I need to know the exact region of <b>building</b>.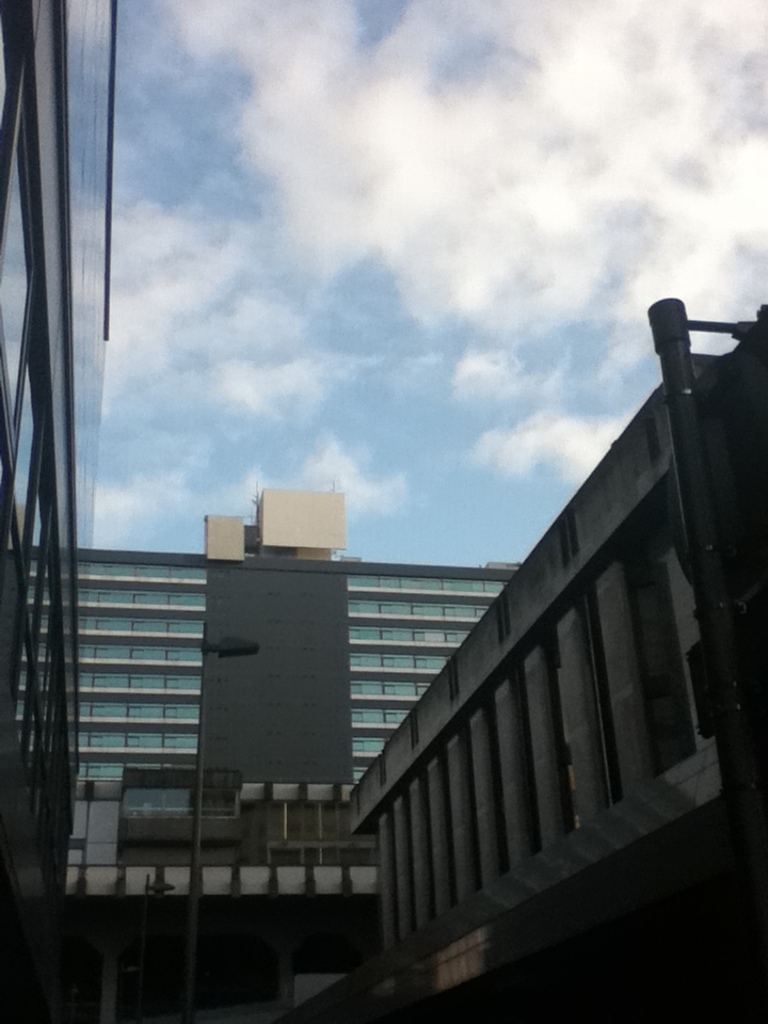
Region: (279,298,767,1023).
